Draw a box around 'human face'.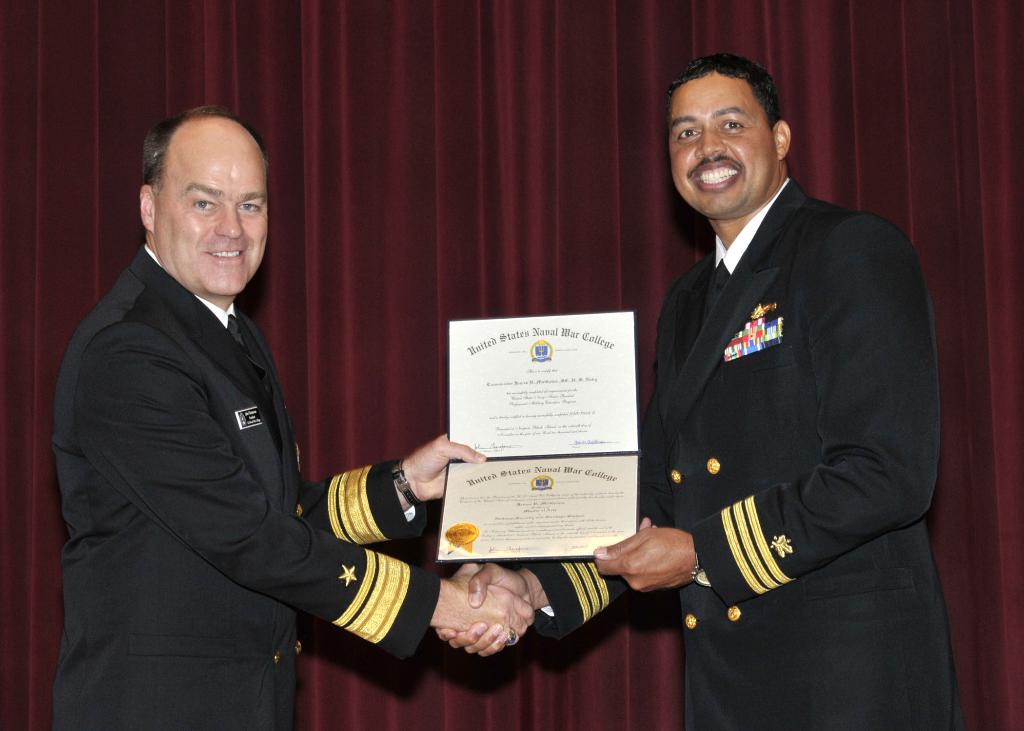
<region>665, 71, 779, 220</region>.
